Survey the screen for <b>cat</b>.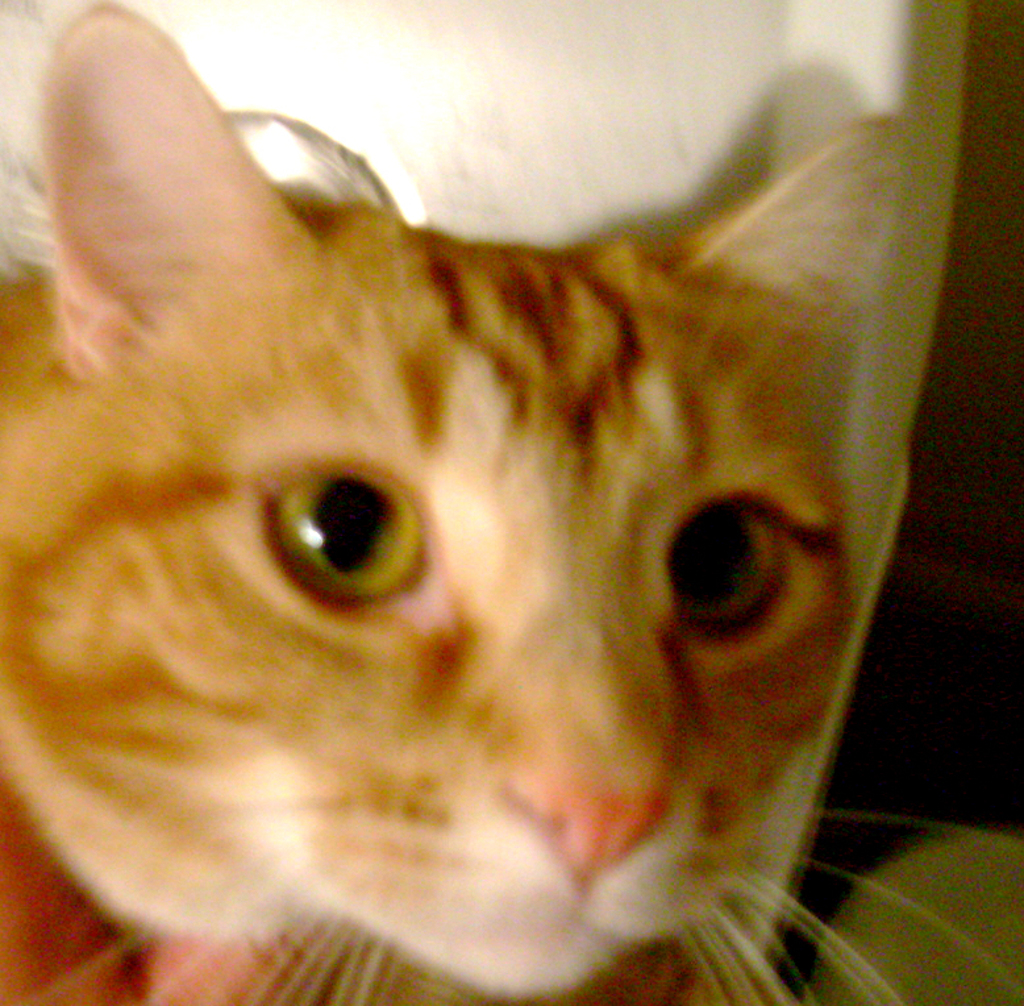
Survey found: [0,0,1011,1005].
